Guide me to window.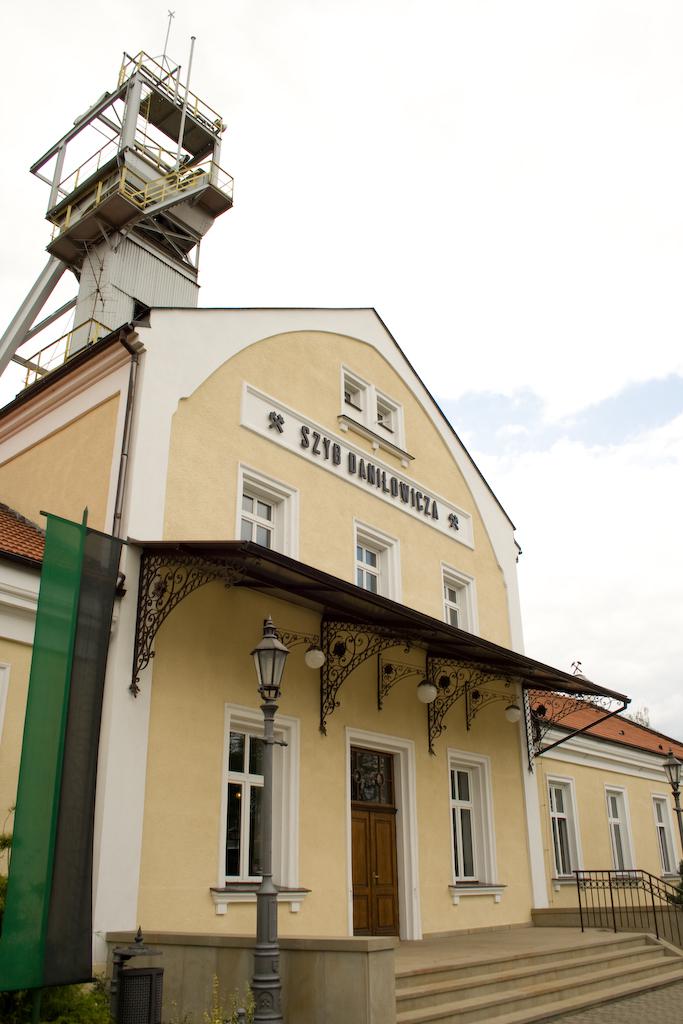
Guidance: bbox=[378, 408, 394, 421].
